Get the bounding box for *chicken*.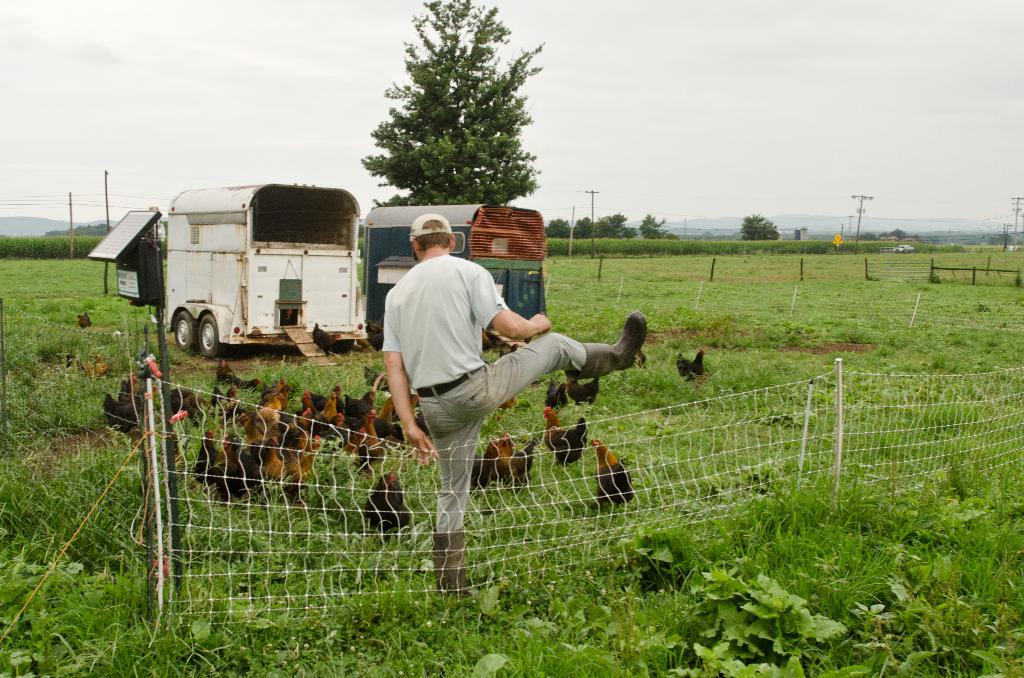
[542,405,587,465].
